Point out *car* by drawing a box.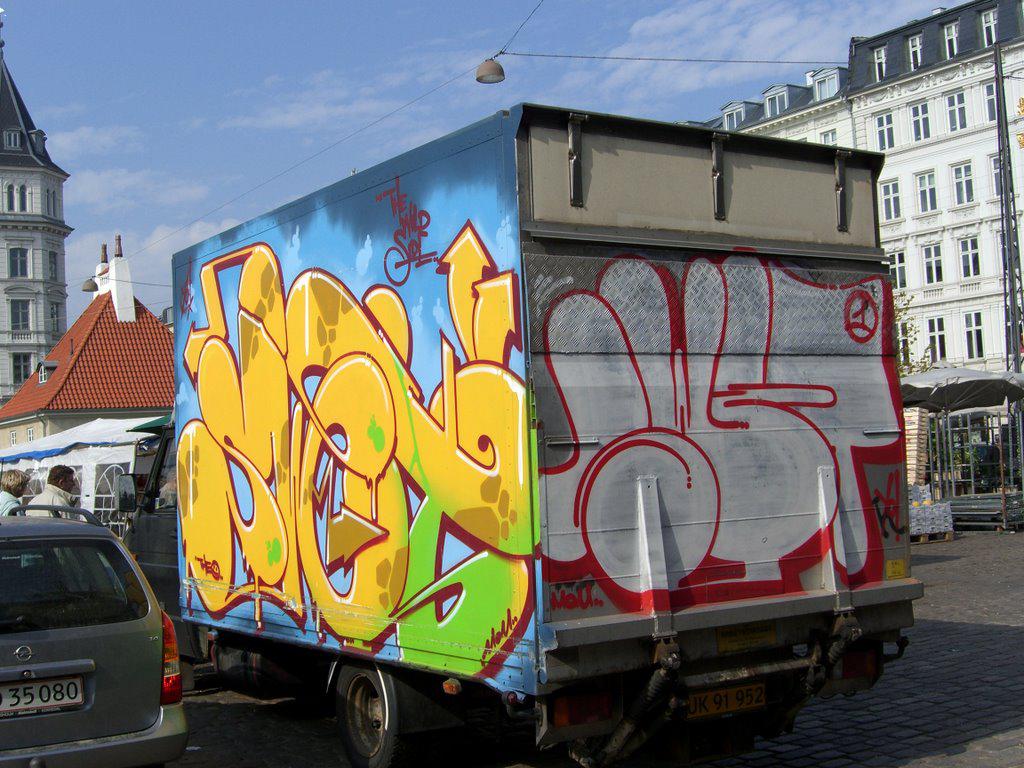
rect(0, 507, 189, 767).
